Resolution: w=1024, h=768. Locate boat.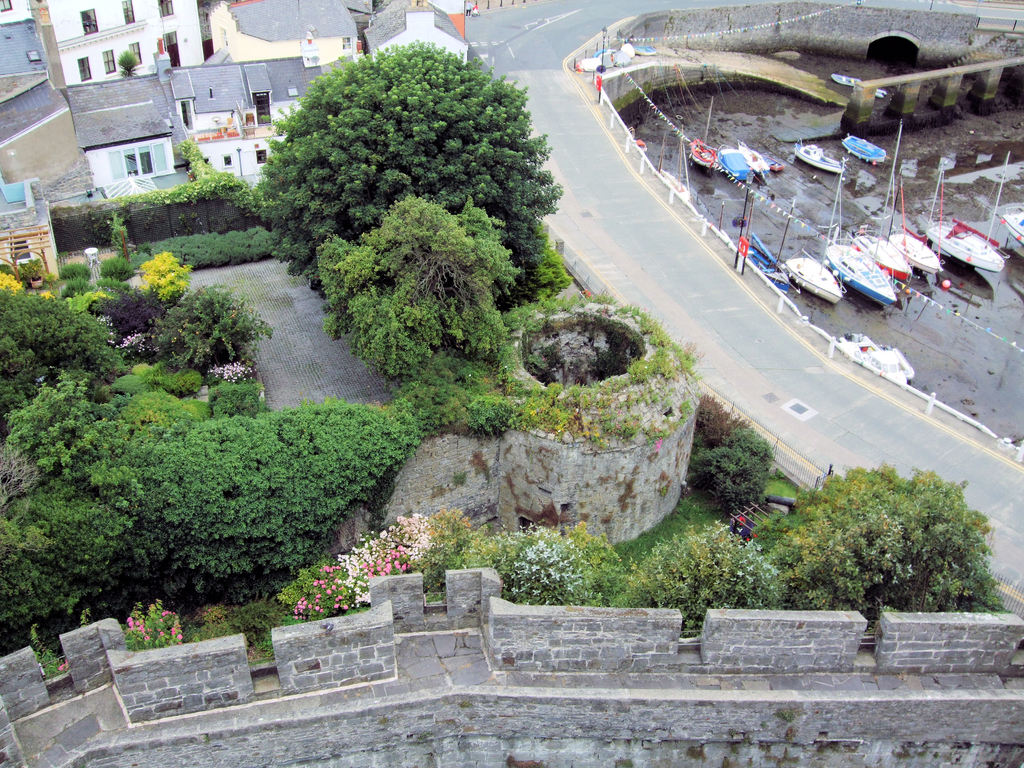
(x1=837, y1=326, x2=915, y2=388).
